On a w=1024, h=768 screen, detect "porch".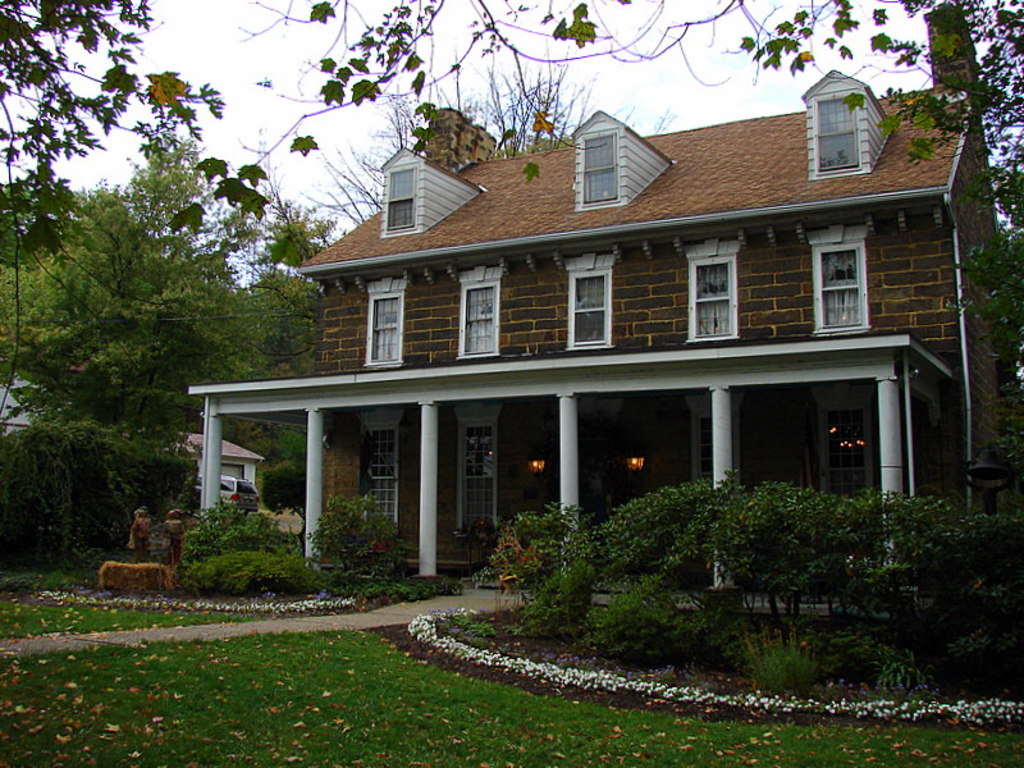
200,511,915,621.
